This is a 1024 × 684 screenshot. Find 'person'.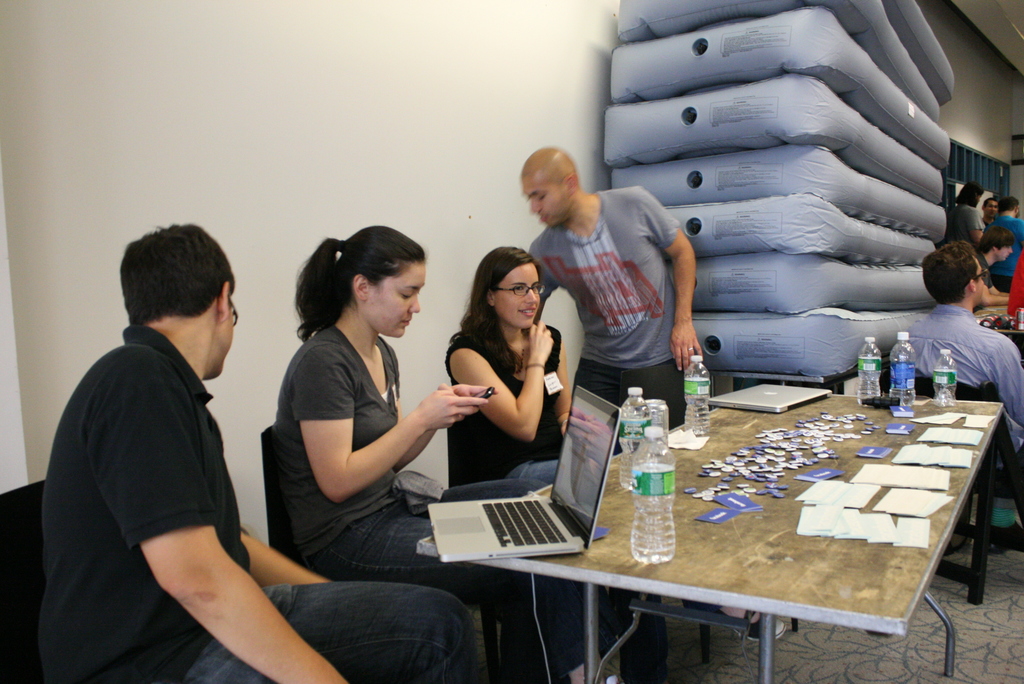
Bounding box: 37, 222, 477, 683.
